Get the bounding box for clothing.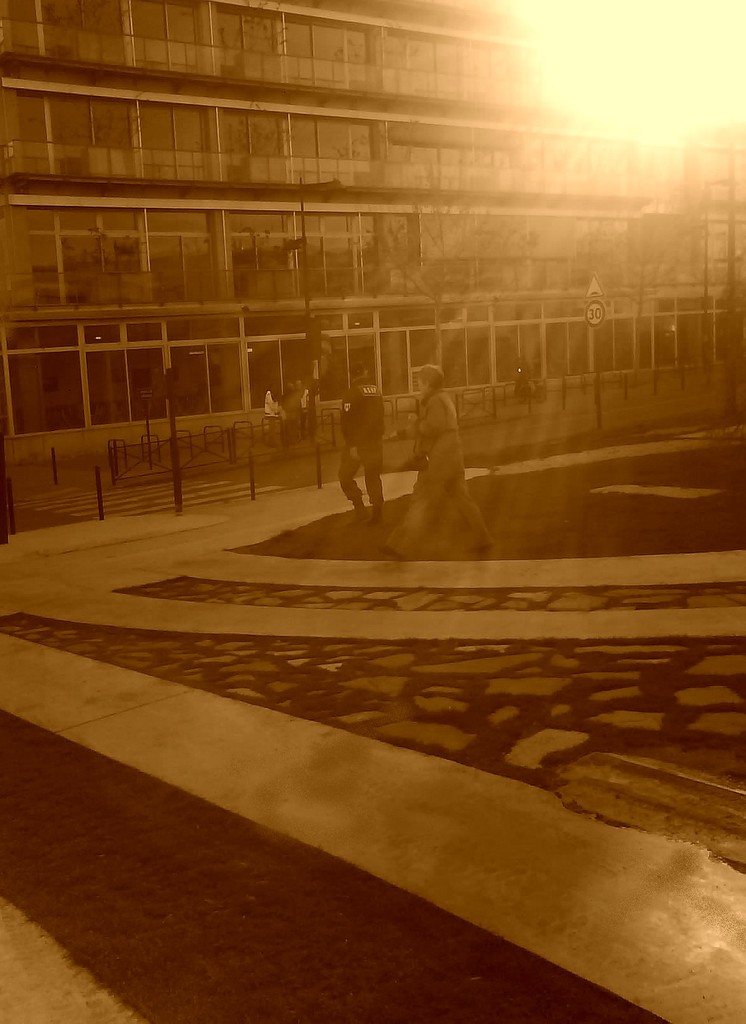
336,383,390,501.
